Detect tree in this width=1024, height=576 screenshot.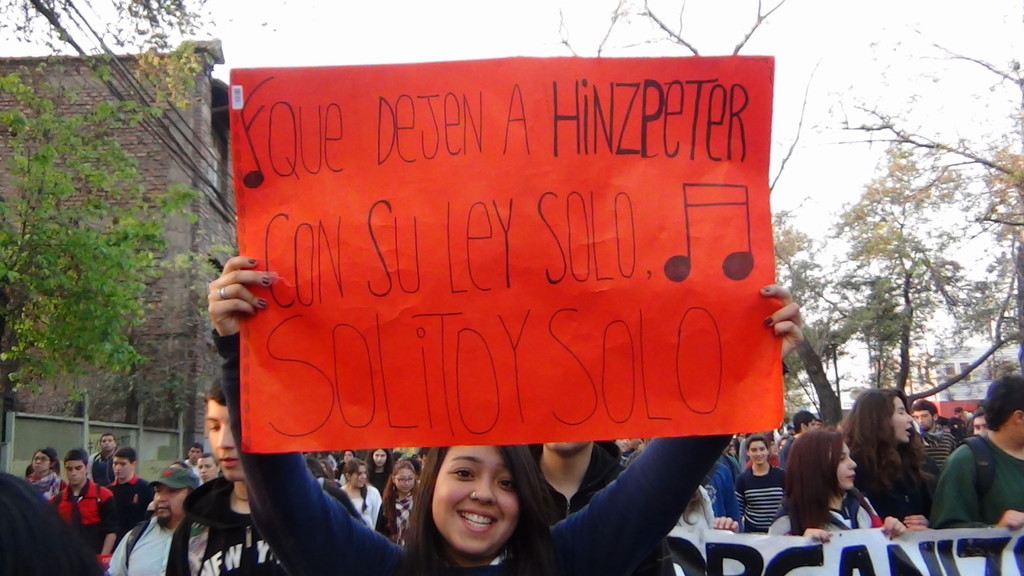
Detection: detection(4, 45, 198, 456).
